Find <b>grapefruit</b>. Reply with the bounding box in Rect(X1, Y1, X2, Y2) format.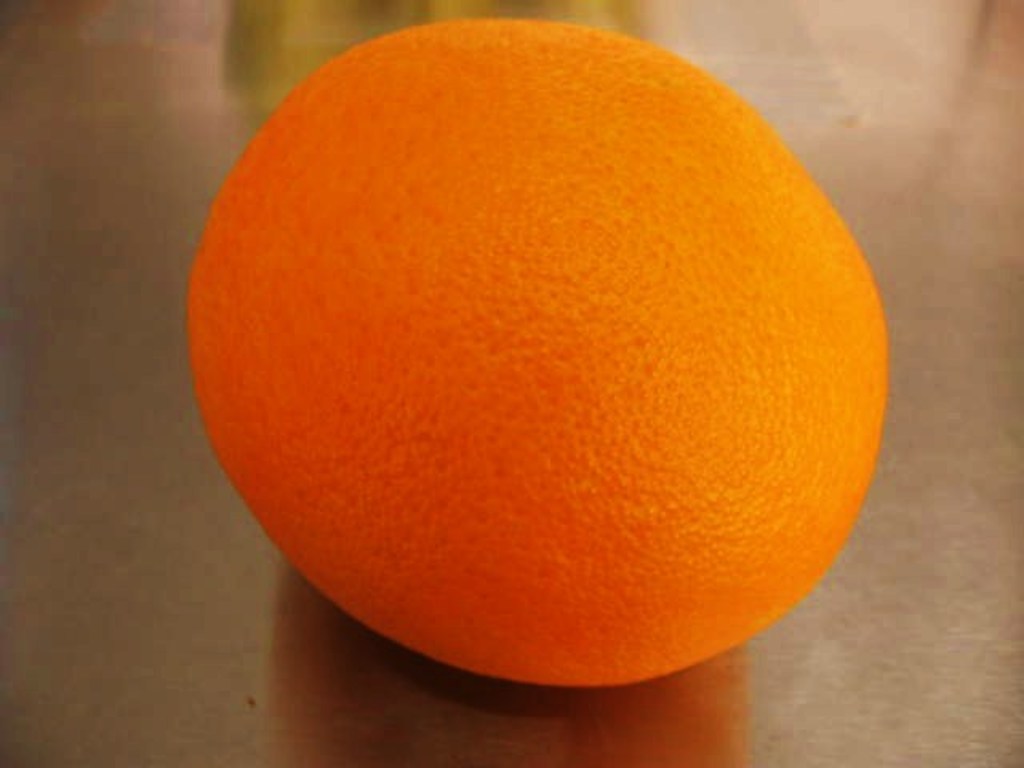
Rect(189, 13, 893, 688).
